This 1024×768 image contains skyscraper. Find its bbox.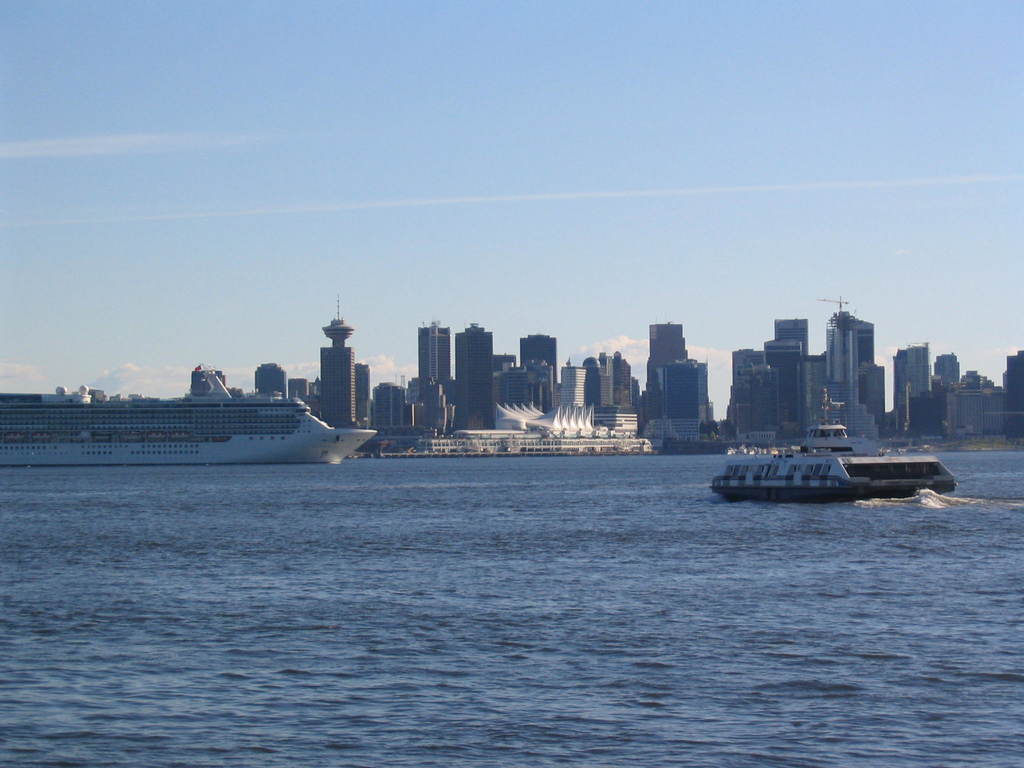
bbox=(584, 351, 634, 417).
